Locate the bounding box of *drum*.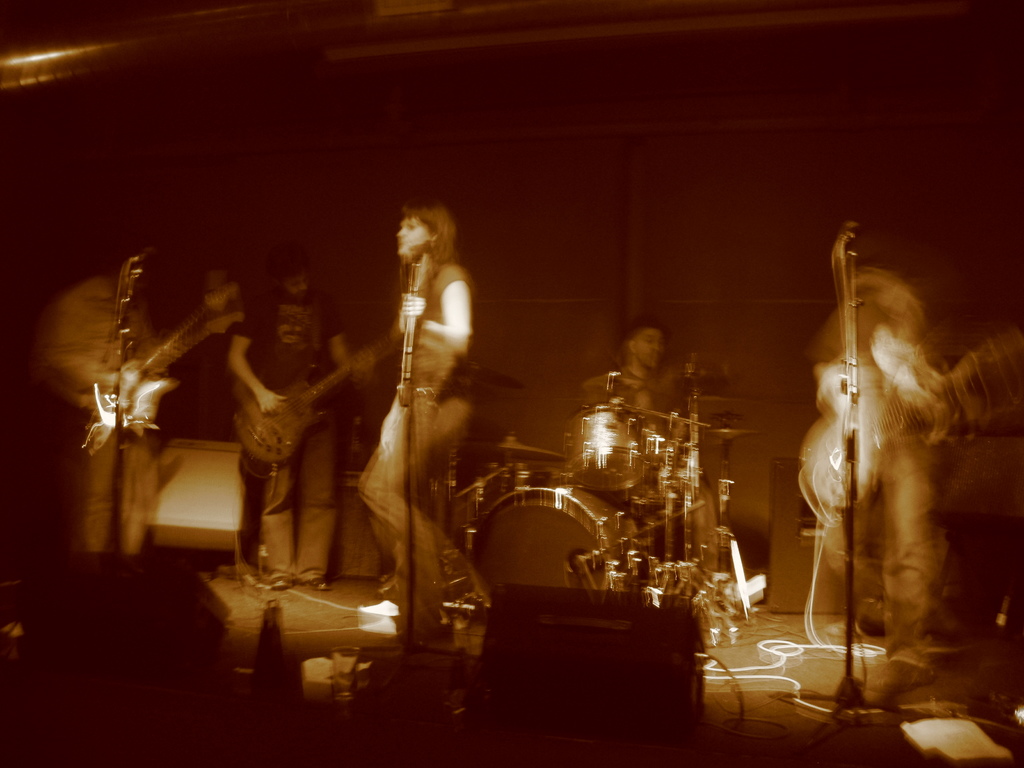
Bounding box: BBox(563, 404, 650, 495).
